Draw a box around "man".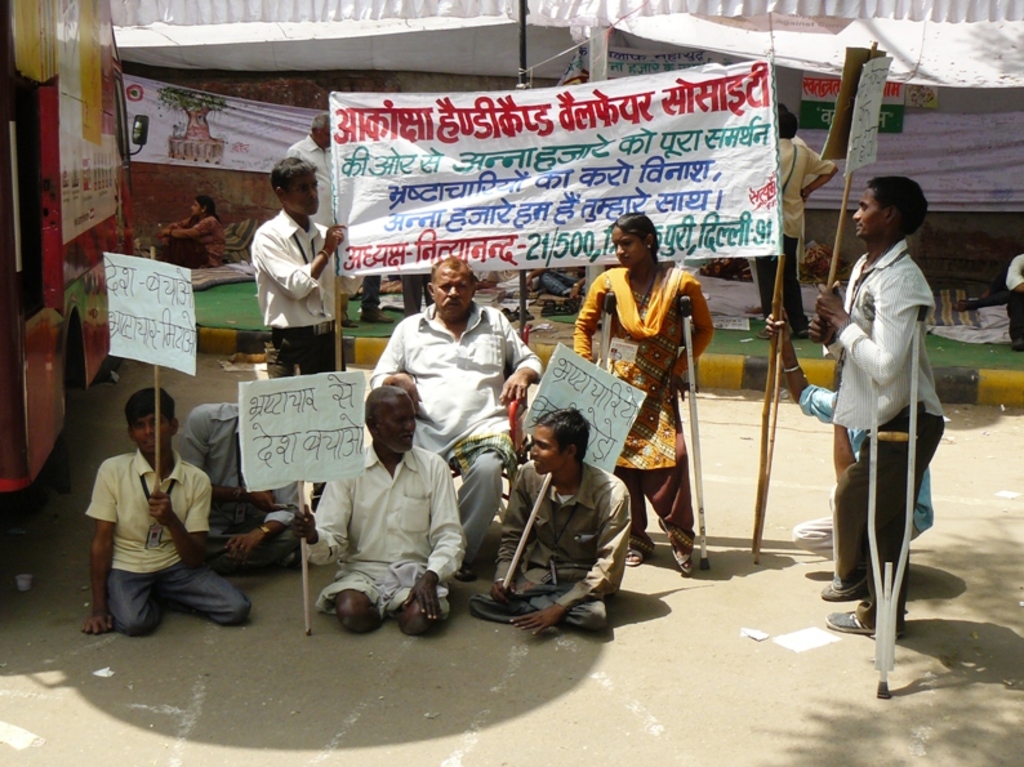
crop(175, 402, 306, 567).
